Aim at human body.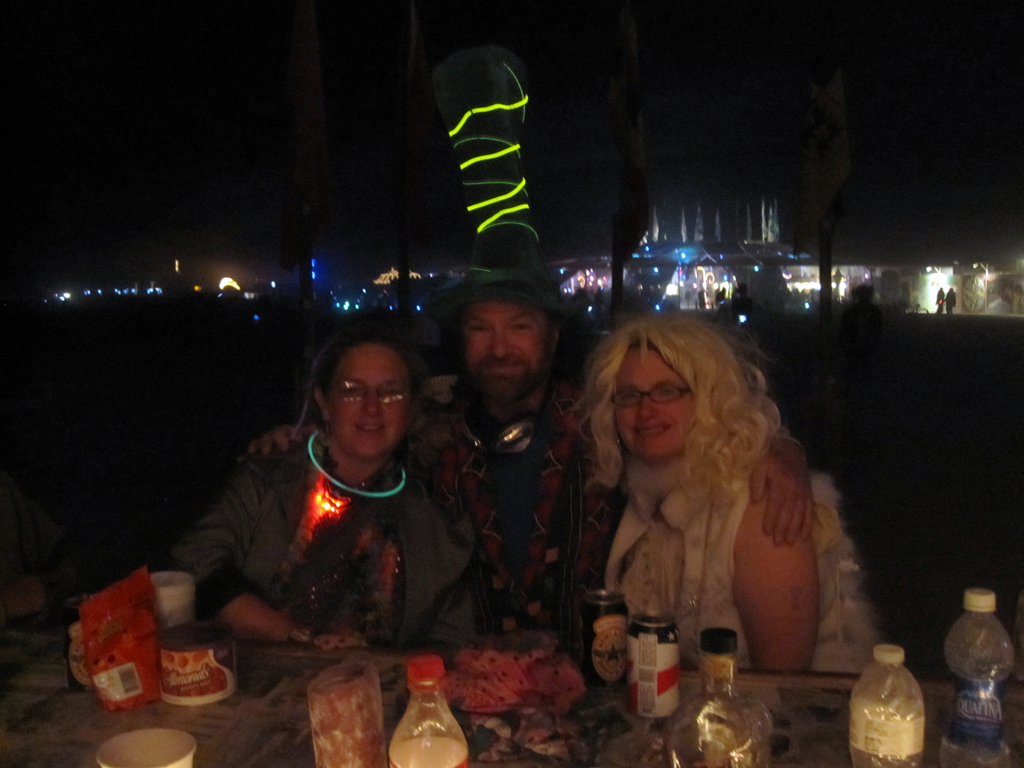
Aimed at box(238, 260, 824, 641).
